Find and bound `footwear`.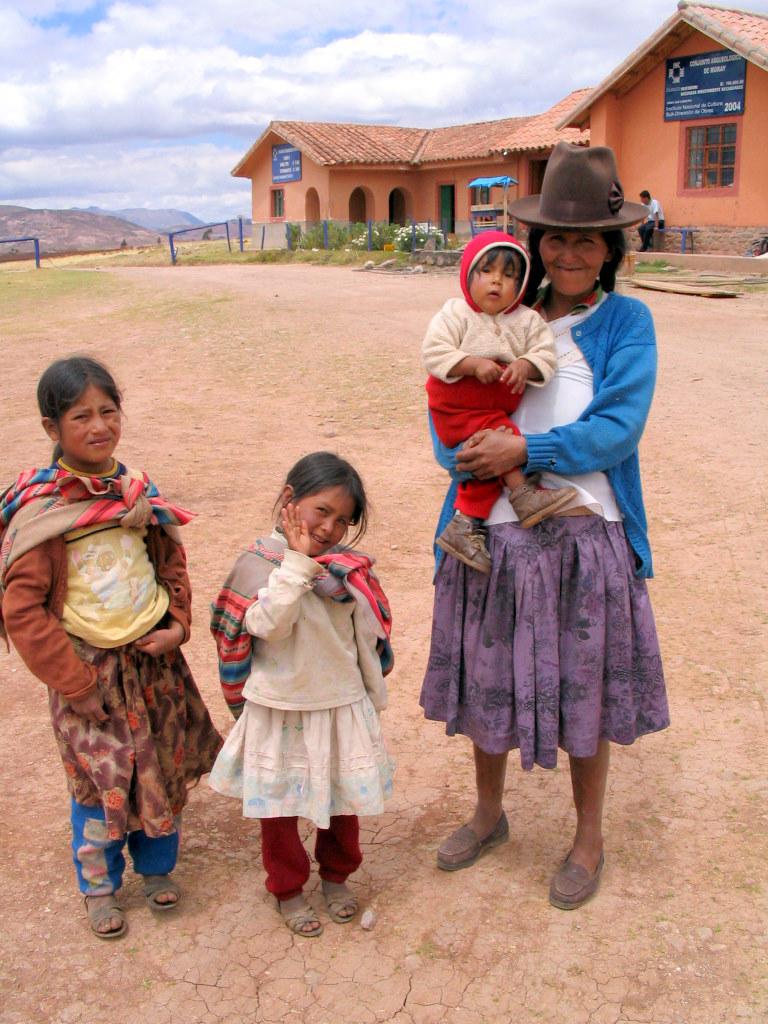
Bound: 550, 855, 610, 910.
